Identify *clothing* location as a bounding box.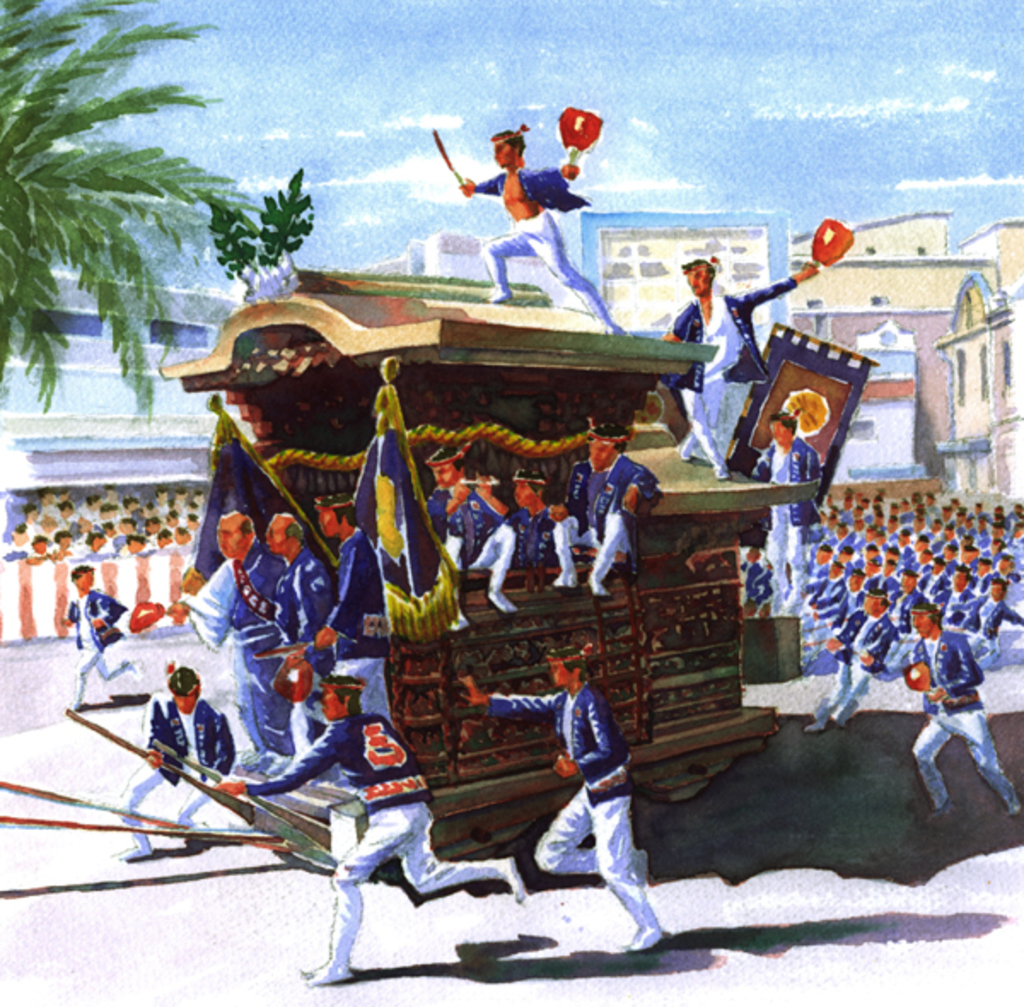
x1=184 y1=546 x2=288 y2=724.
